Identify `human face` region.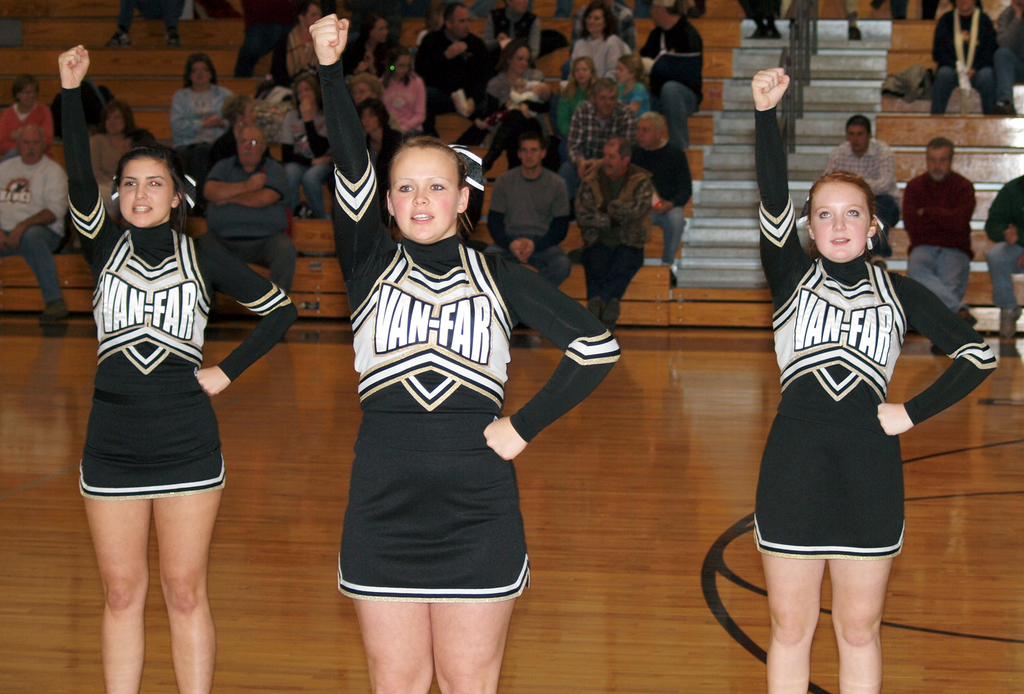
Region: locate(394, 143, 456, 239).
